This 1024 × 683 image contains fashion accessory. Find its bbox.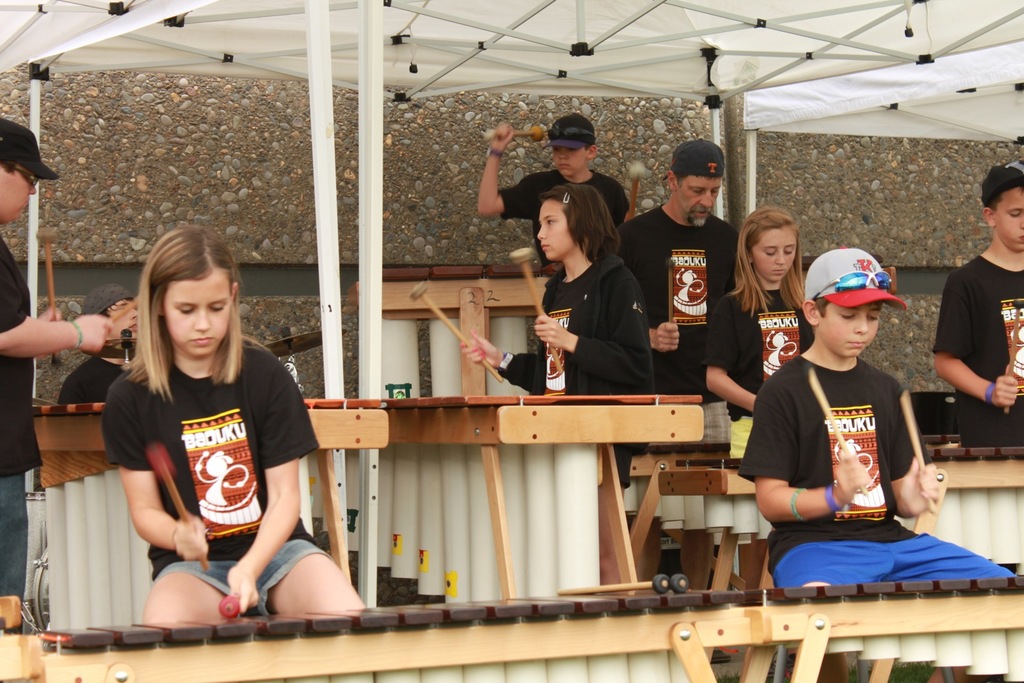
660:138:731:179.
